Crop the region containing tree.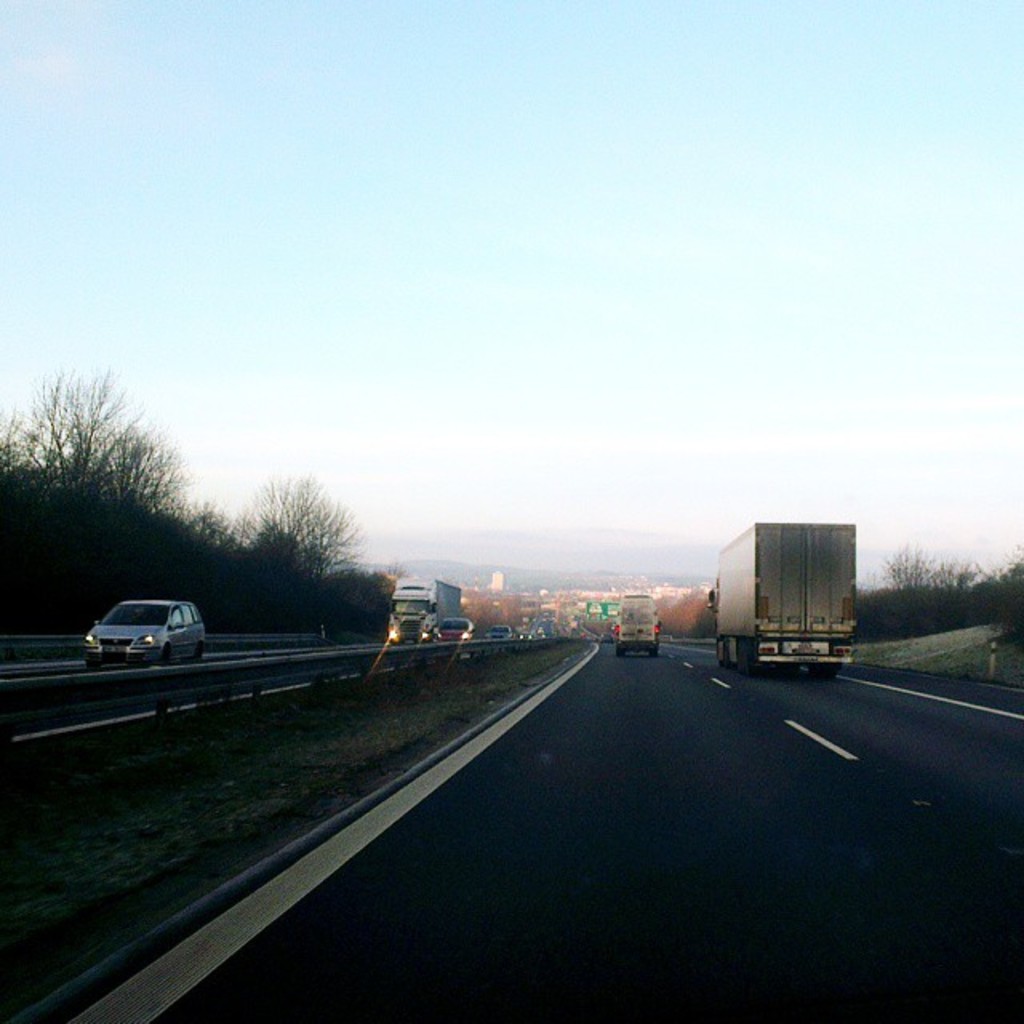
Crop region: crop(24, 379, 245, 602).
